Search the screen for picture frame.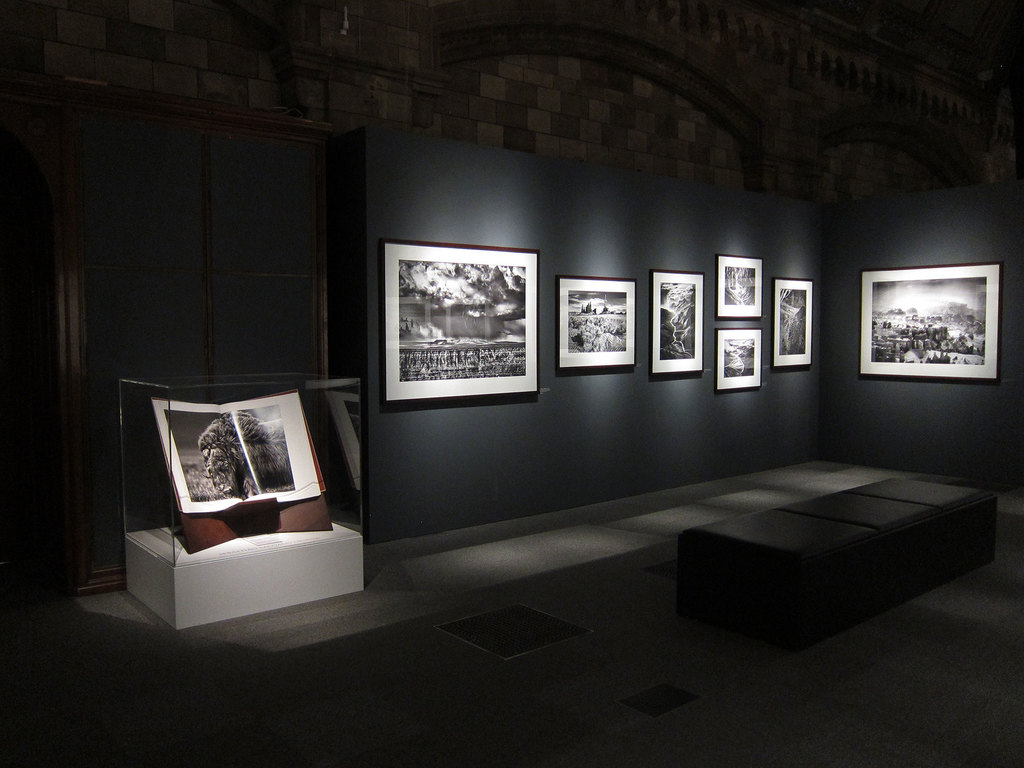
Found at (left=556, top=275, right=636, bottom=372).
